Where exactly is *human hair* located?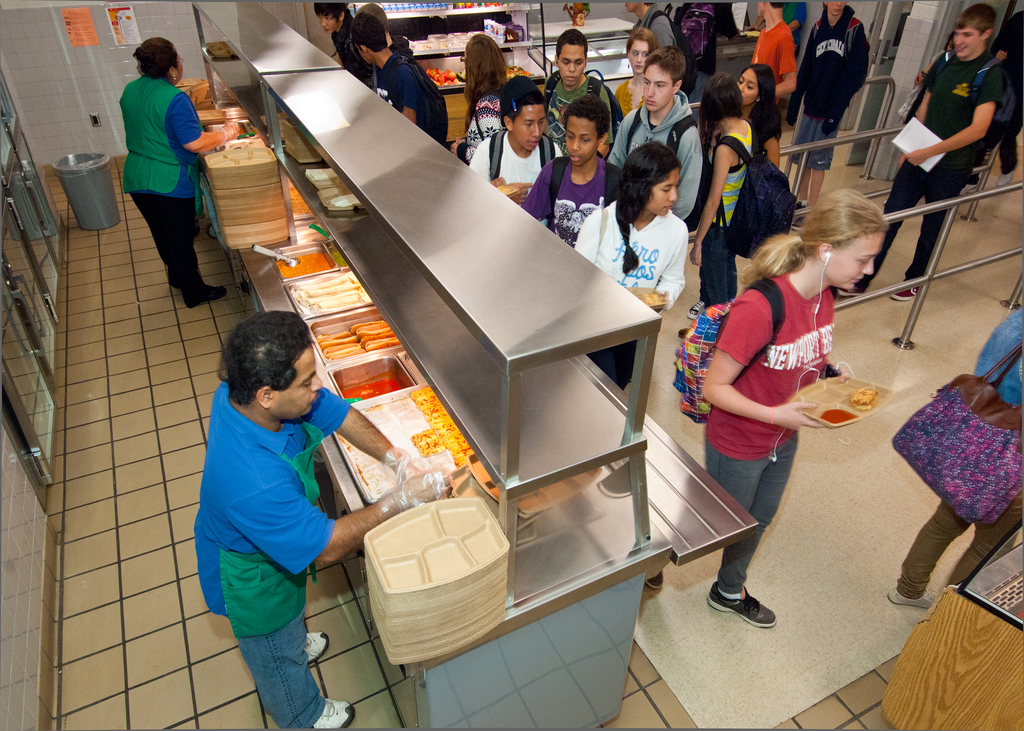
Its bounding box is 134 37 180 80.
